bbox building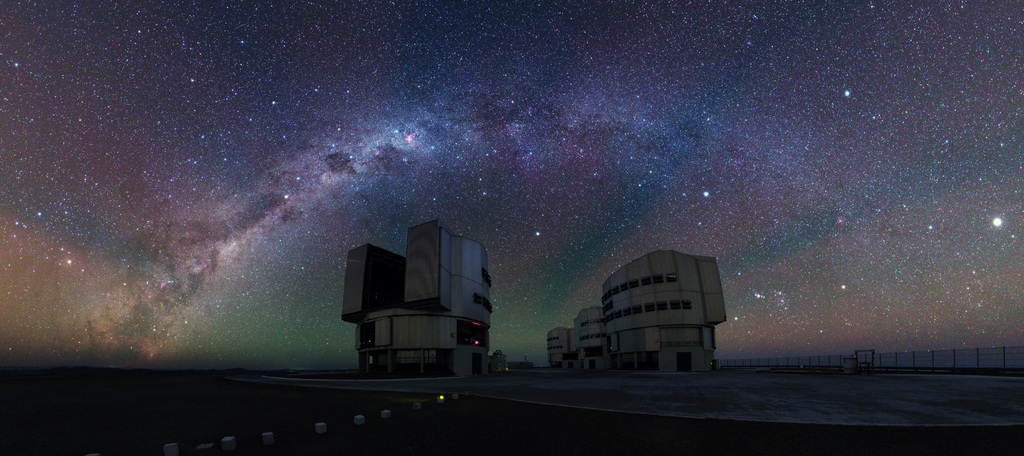
[332, 211, 489, 370]
